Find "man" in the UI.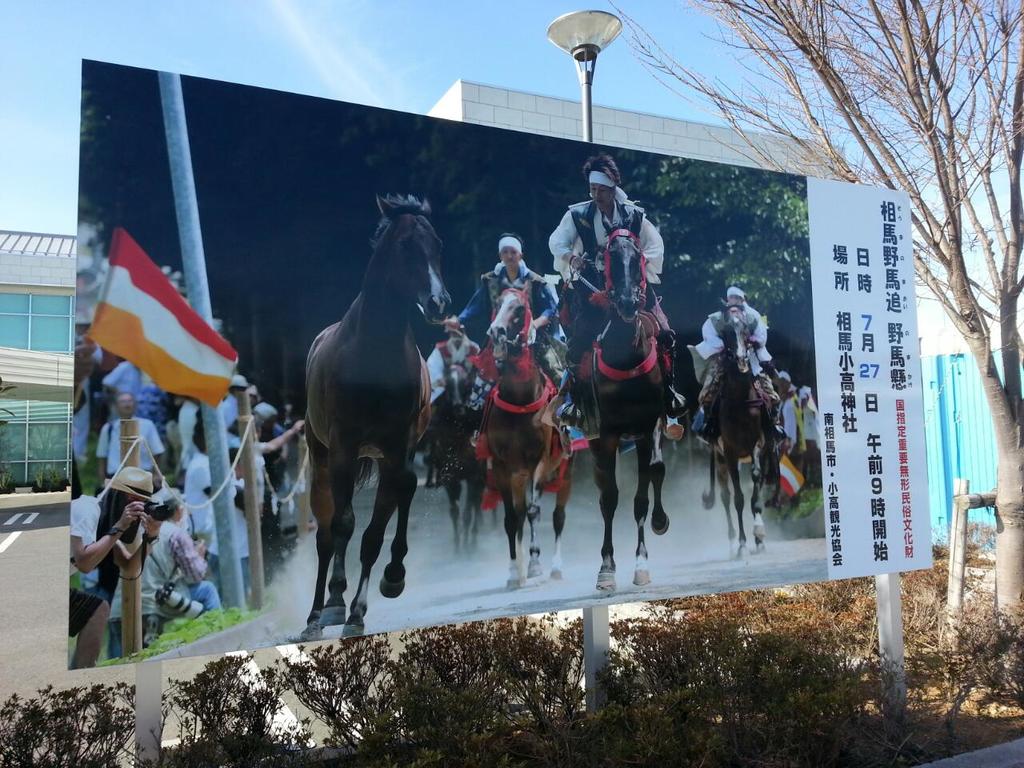
UI element at x1=112 y1=486 x2=210 y2=656.
